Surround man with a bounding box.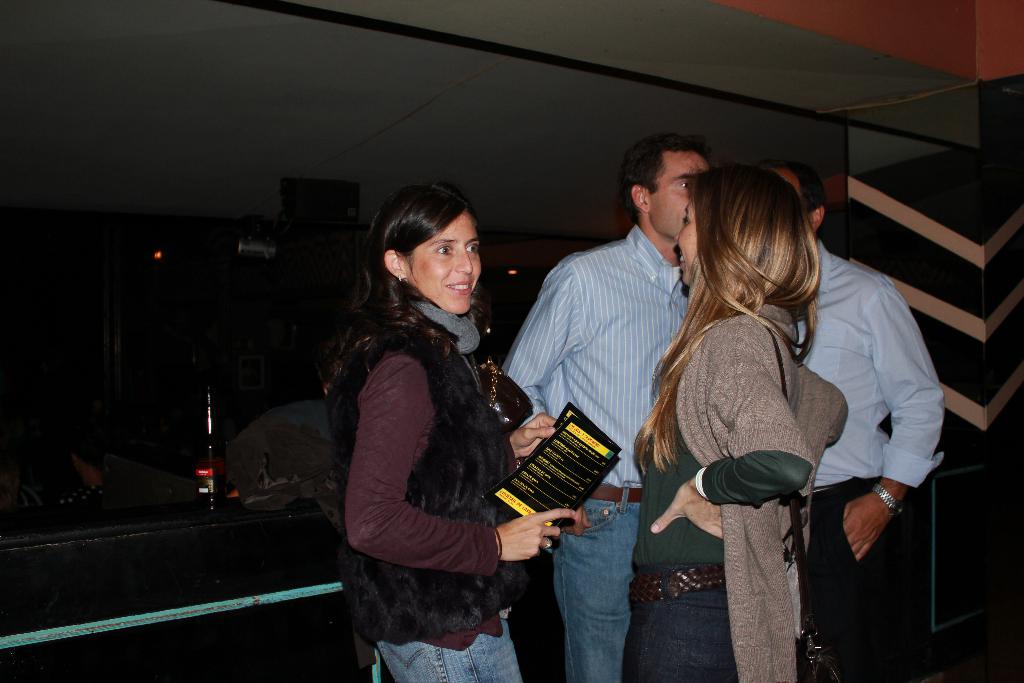
<box>495,226,696,682</box>.
